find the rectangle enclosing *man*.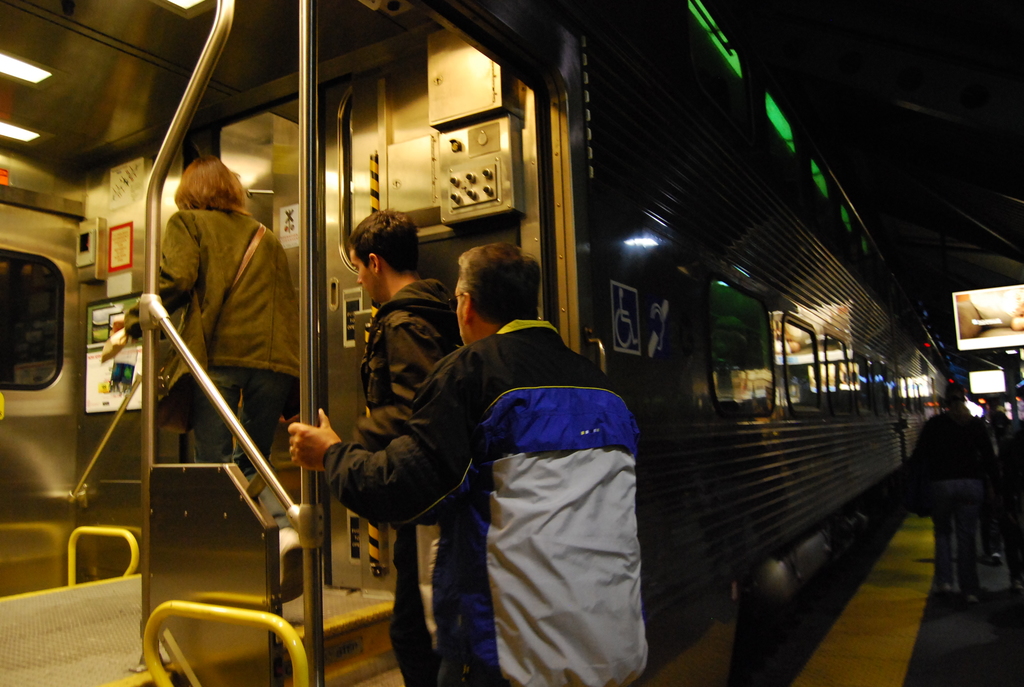
978,396,1023,506.
